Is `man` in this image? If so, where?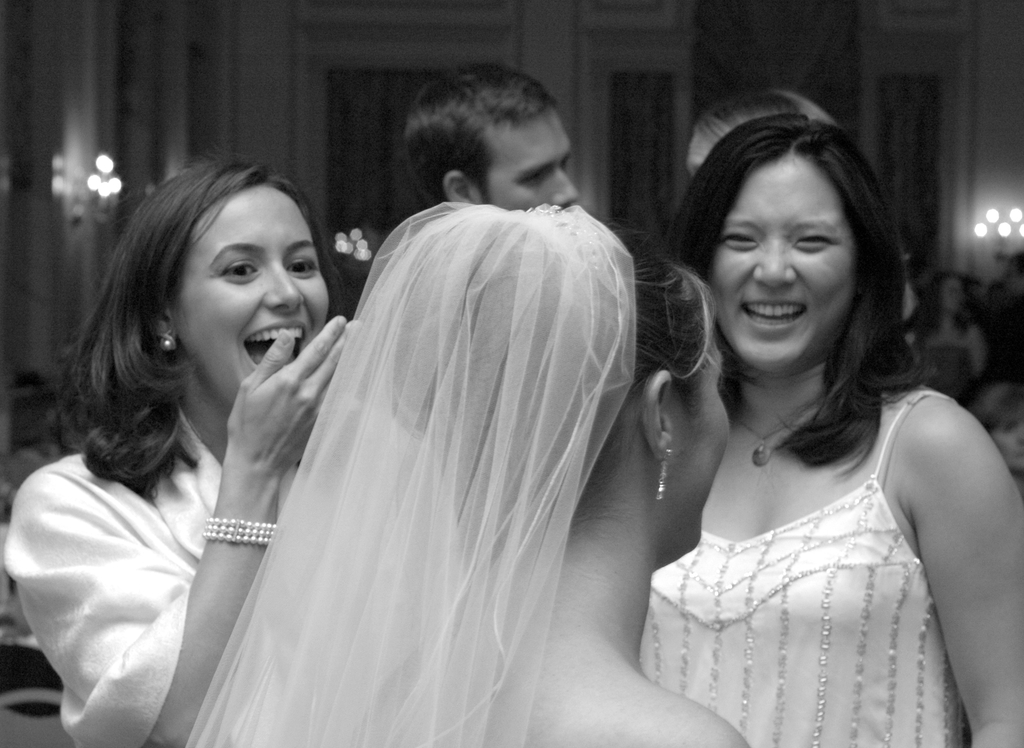
Yes, at bbox(404, 61, 578, 212).
